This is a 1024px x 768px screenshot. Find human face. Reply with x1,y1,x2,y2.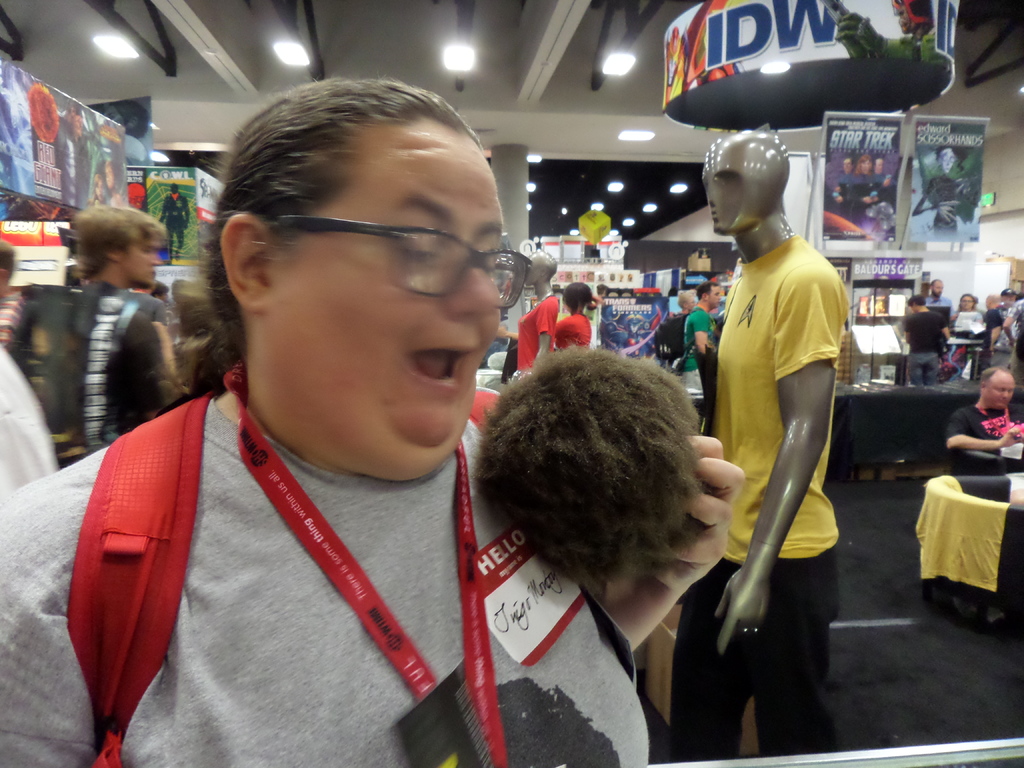
261,111,505,478.
